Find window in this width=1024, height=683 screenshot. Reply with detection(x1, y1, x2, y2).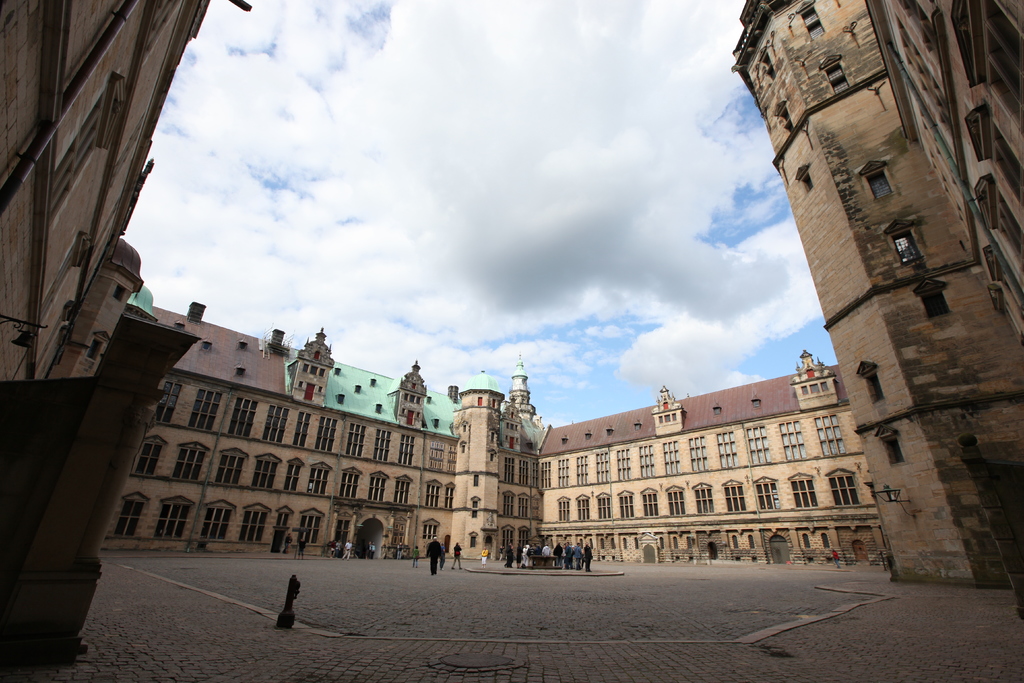
detection(461, 422, 470, 432).
